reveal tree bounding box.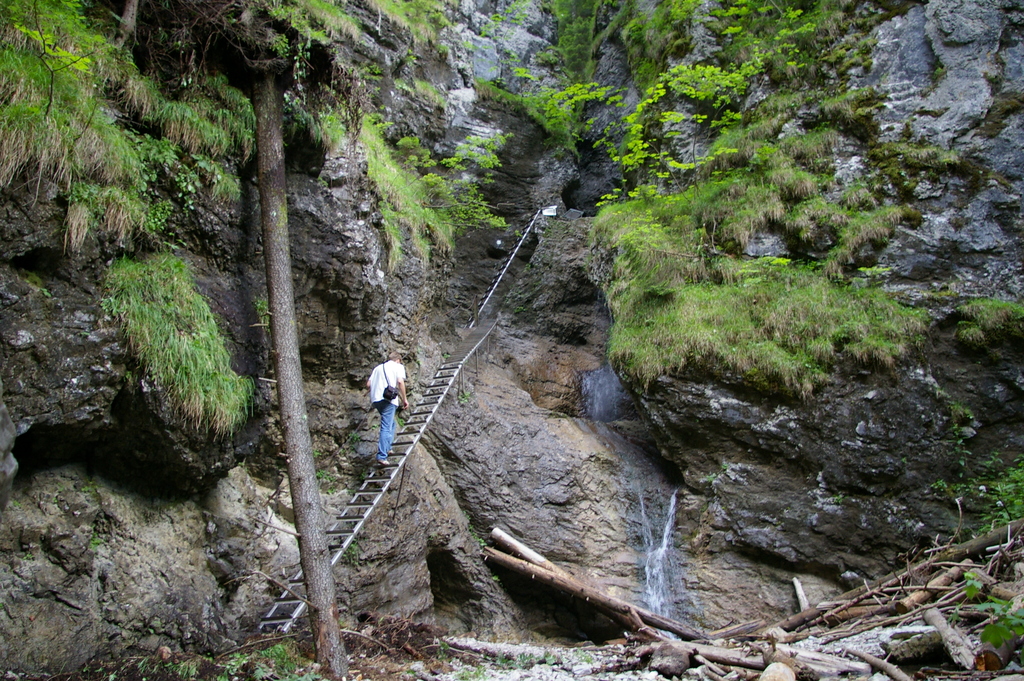
Revealed: box=[116, 0, 424, 680].
